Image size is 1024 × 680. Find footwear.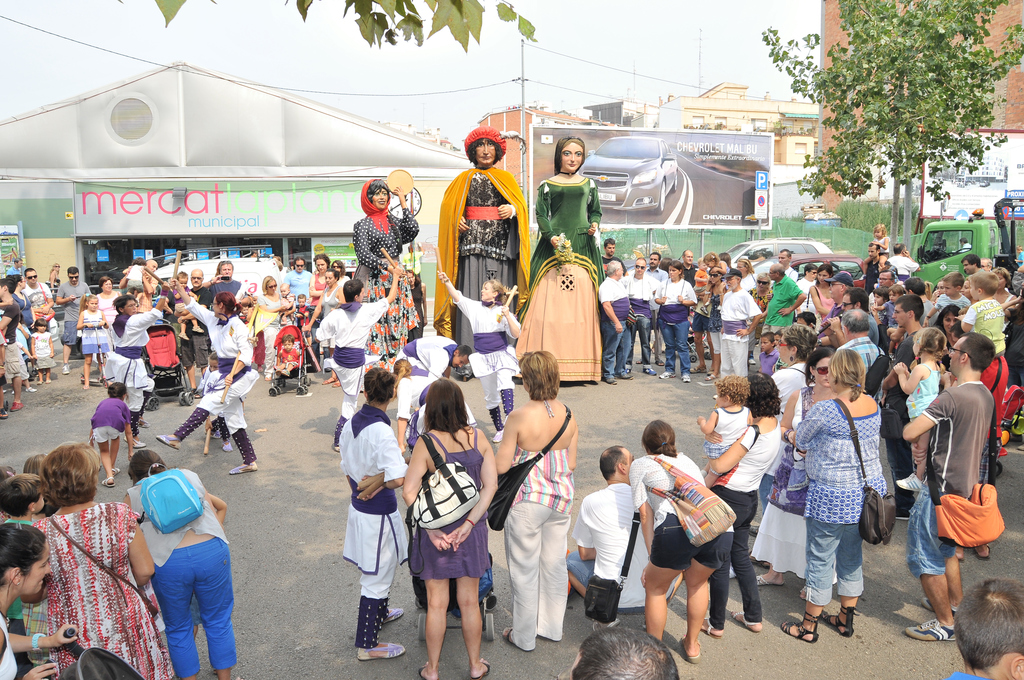
686/363/711/375.
